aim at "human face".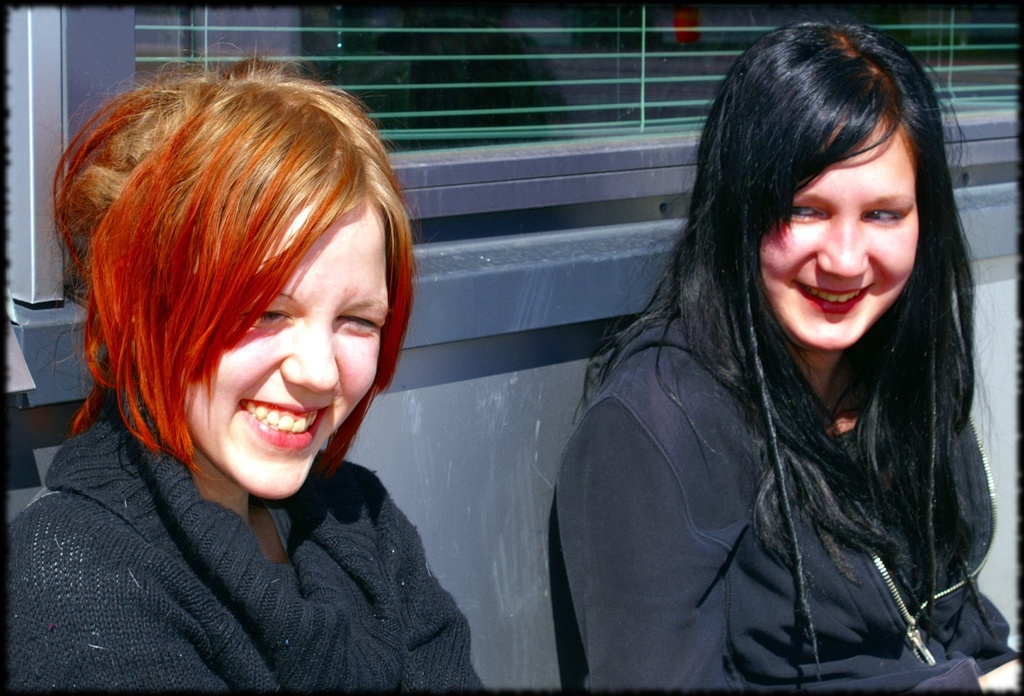
Aimed at BBox(188, 210, 388, 499).
